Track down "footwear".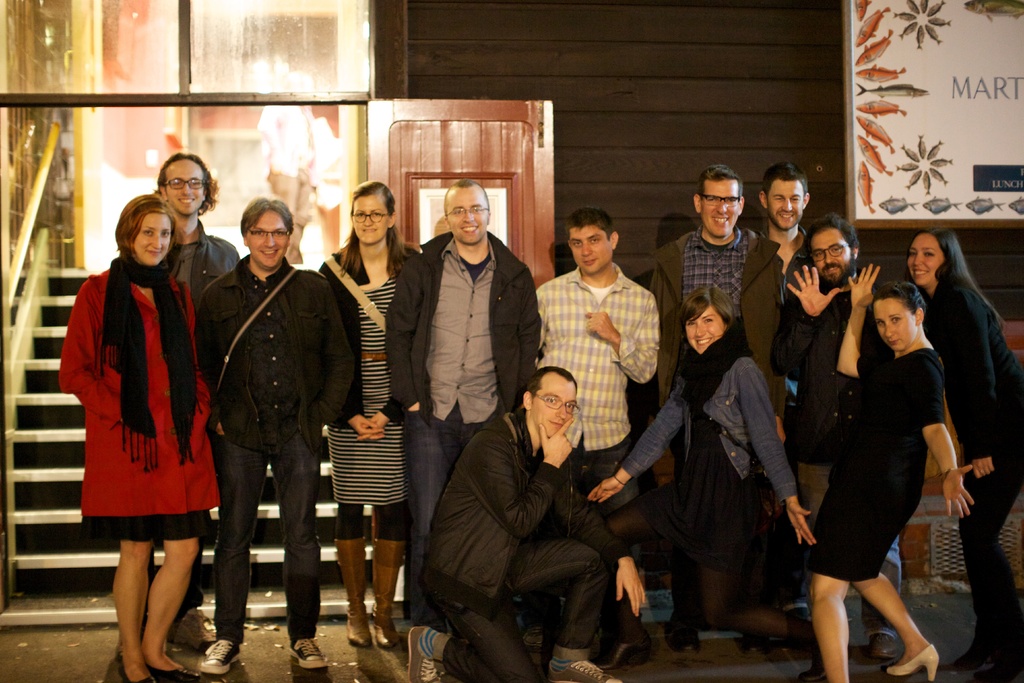
Tracked to box=[113, 625, 138, 655].
